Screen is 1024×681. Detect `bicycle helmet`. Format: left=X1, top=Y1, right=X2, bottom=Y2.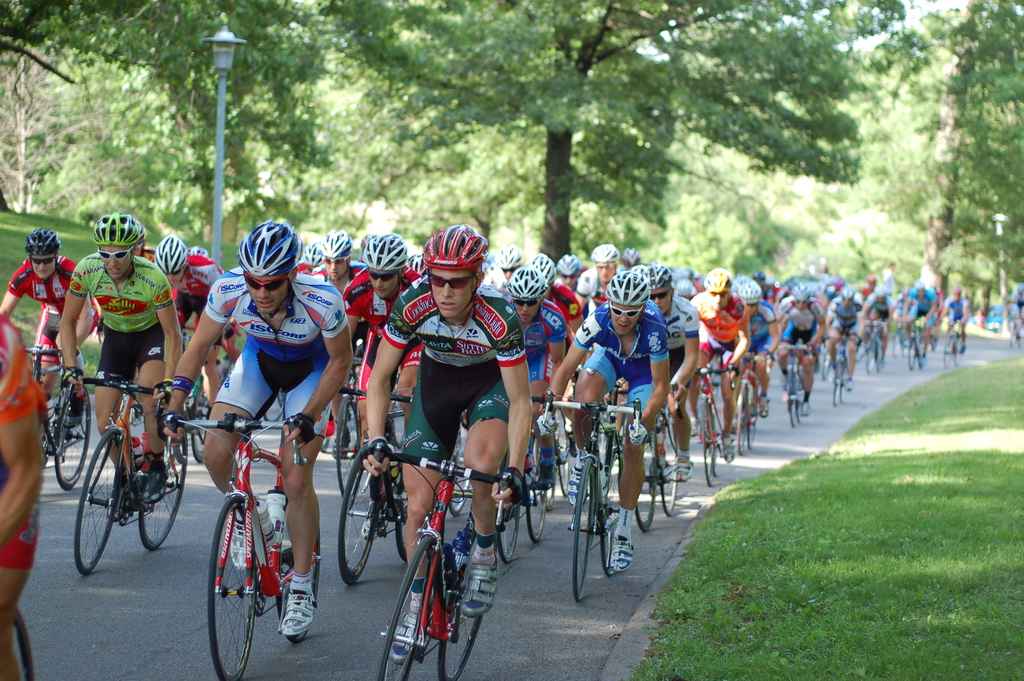
left=735, top=279, right=761, bottom=304.
